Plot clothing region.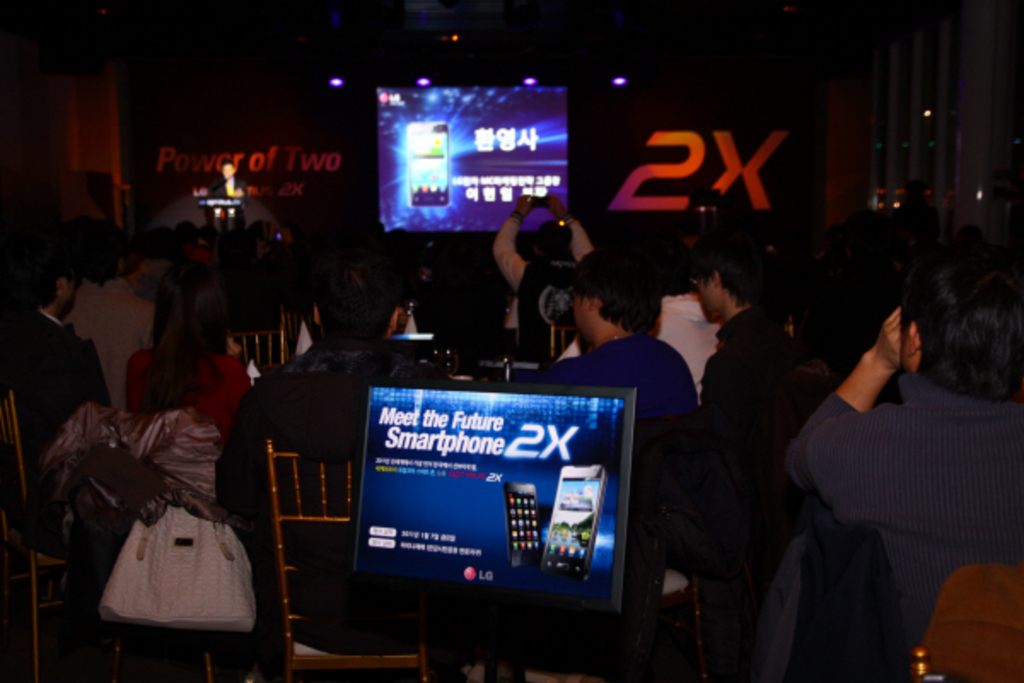
Plotted at (left=0, top=299, right=113, bottom=483).
